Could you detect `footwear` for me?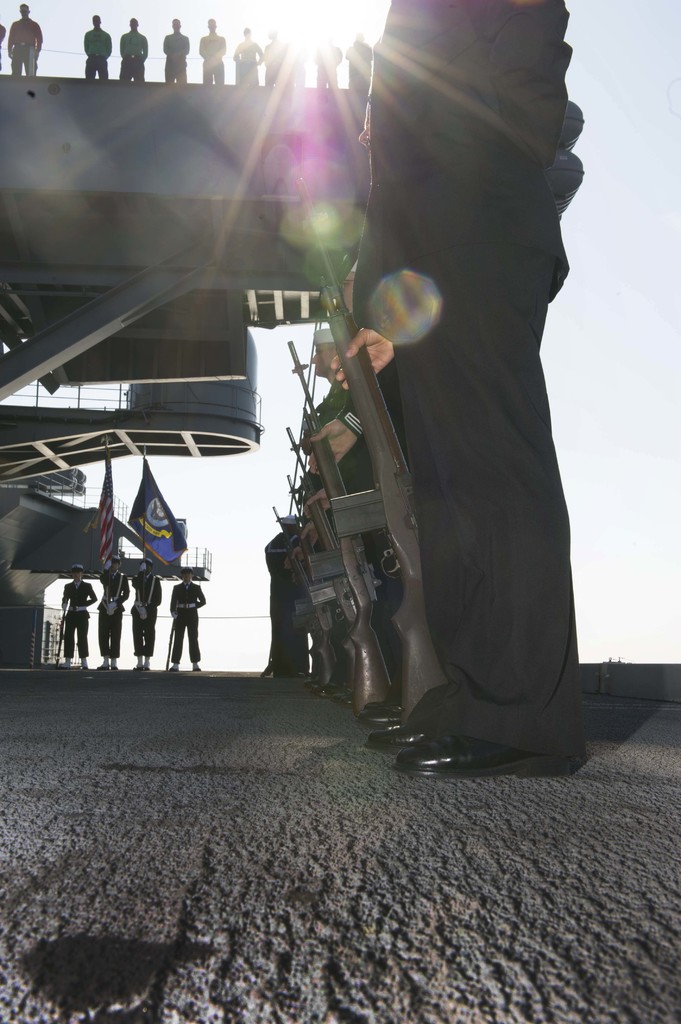
Detection result: <region>171, 662, 178, 675</region>.
